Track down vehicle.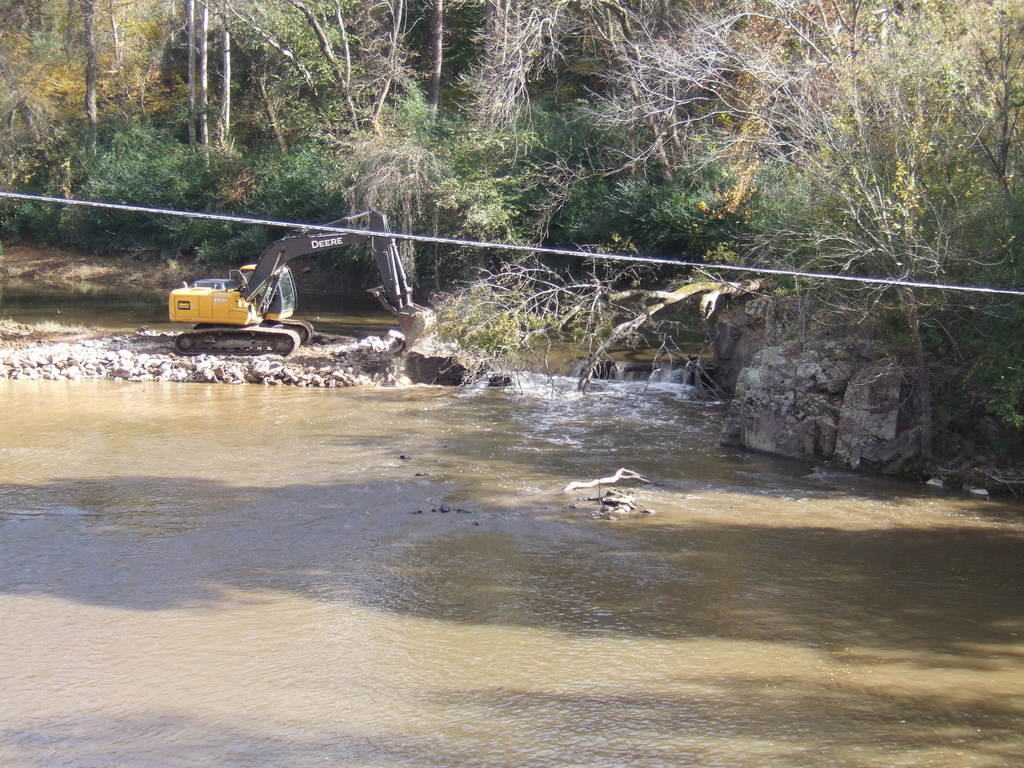
Tracked to select_region(166, 200, 435, 353).
